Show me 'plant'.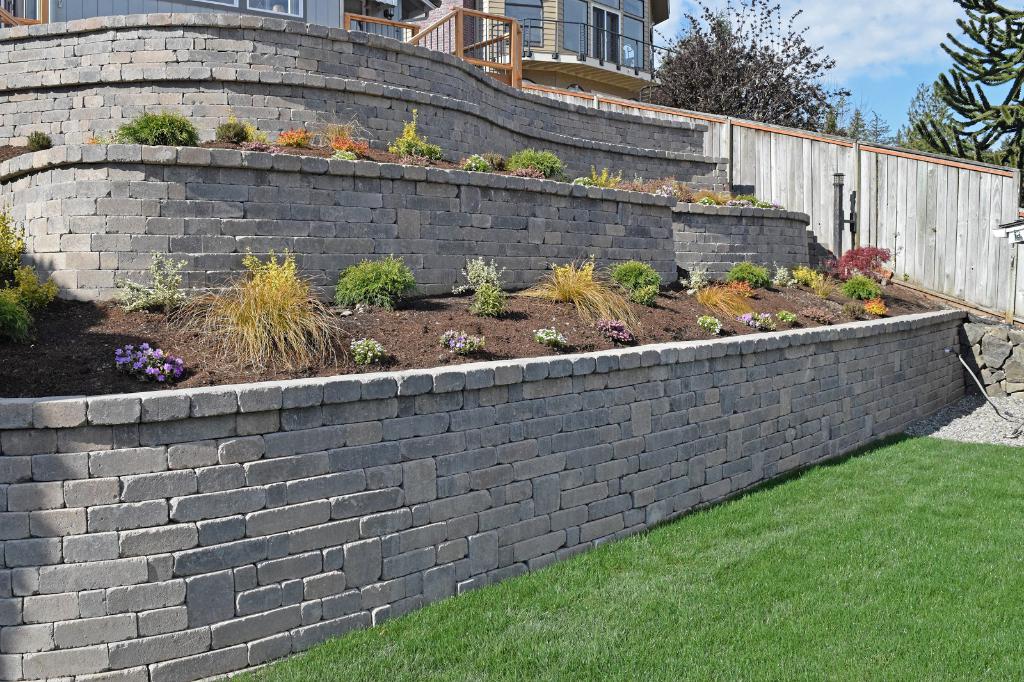
'plant' is here: (456, 252, 507, 315).
